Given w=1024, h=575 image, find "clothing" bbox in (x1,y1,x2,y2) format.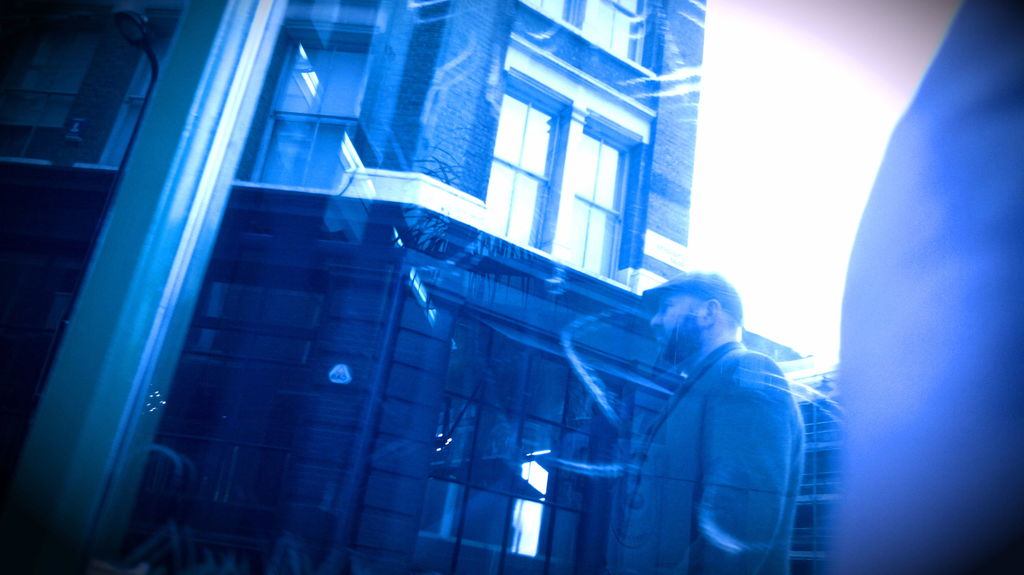
(615,341,812,569).
